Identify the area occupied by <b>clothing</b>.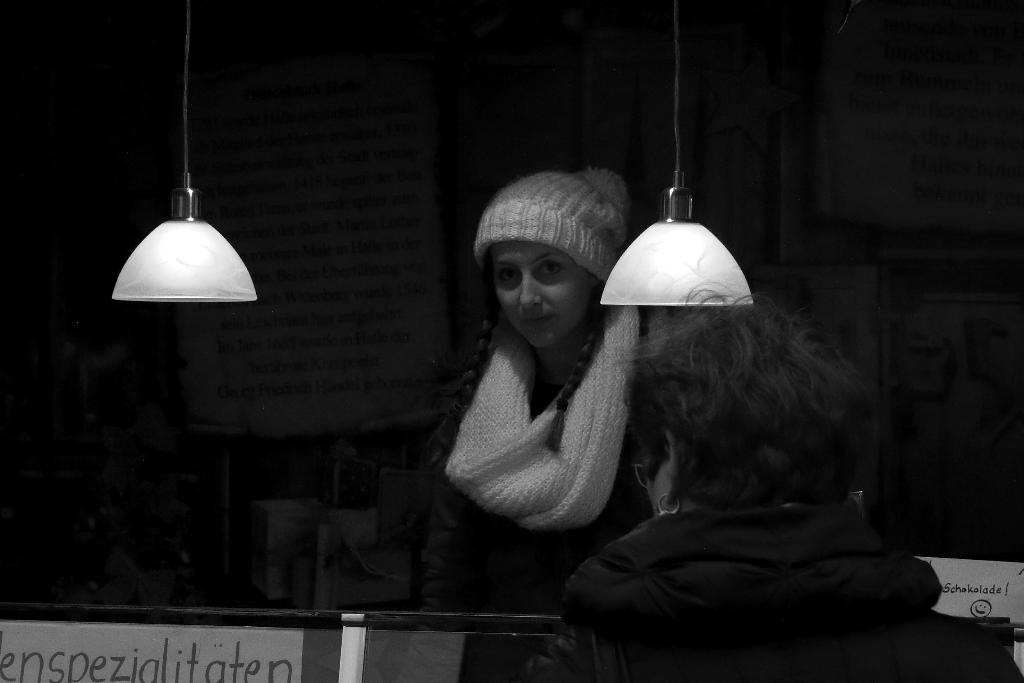
Area: <region>430, 236, 665, 573</region>.
